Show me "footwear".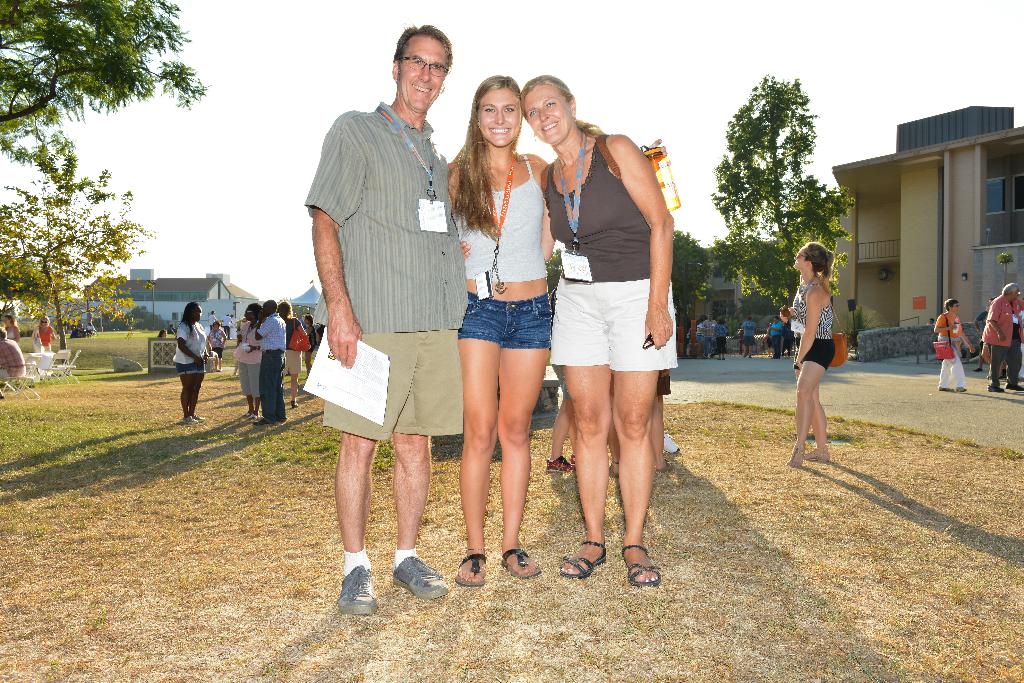
"footwear" is here: rect(1007, 383, 1023, 393).
